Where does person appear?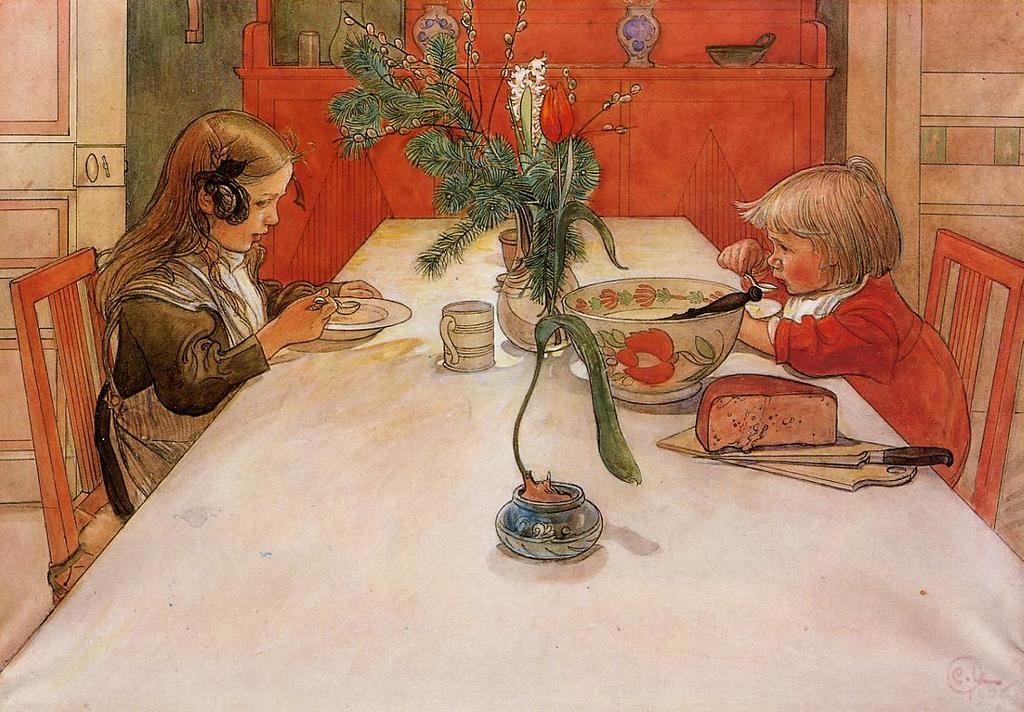
Appears at 95, 101, 382, 527.
